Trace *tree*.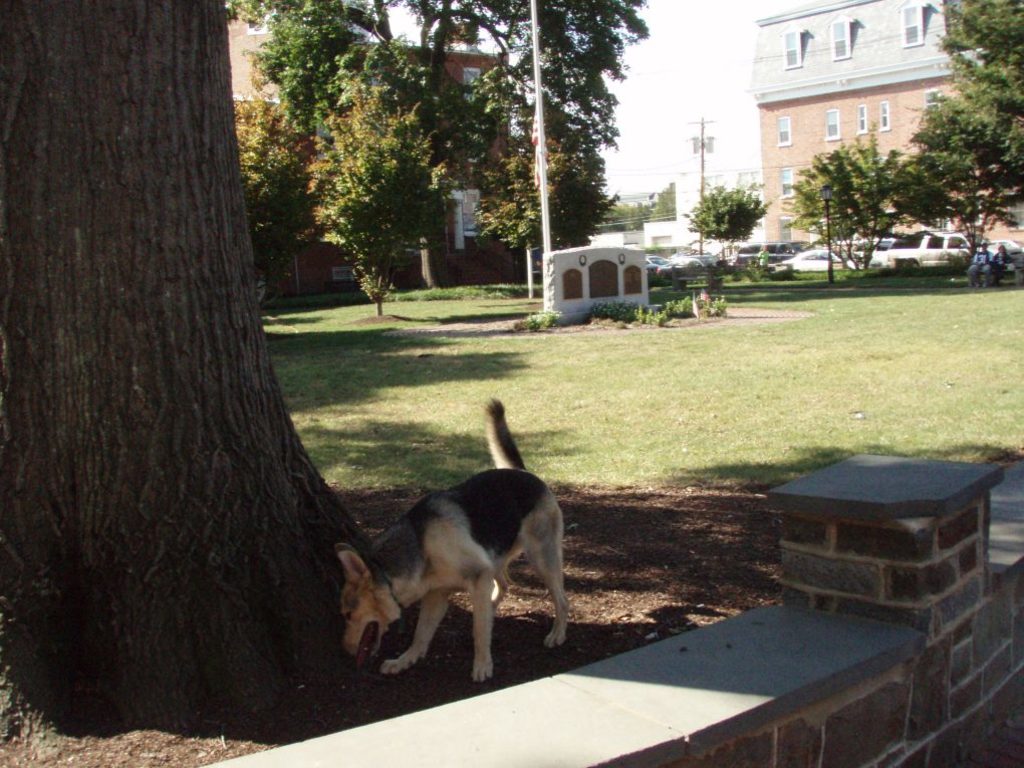
Traced to detection(0, 0, 486, 734).
